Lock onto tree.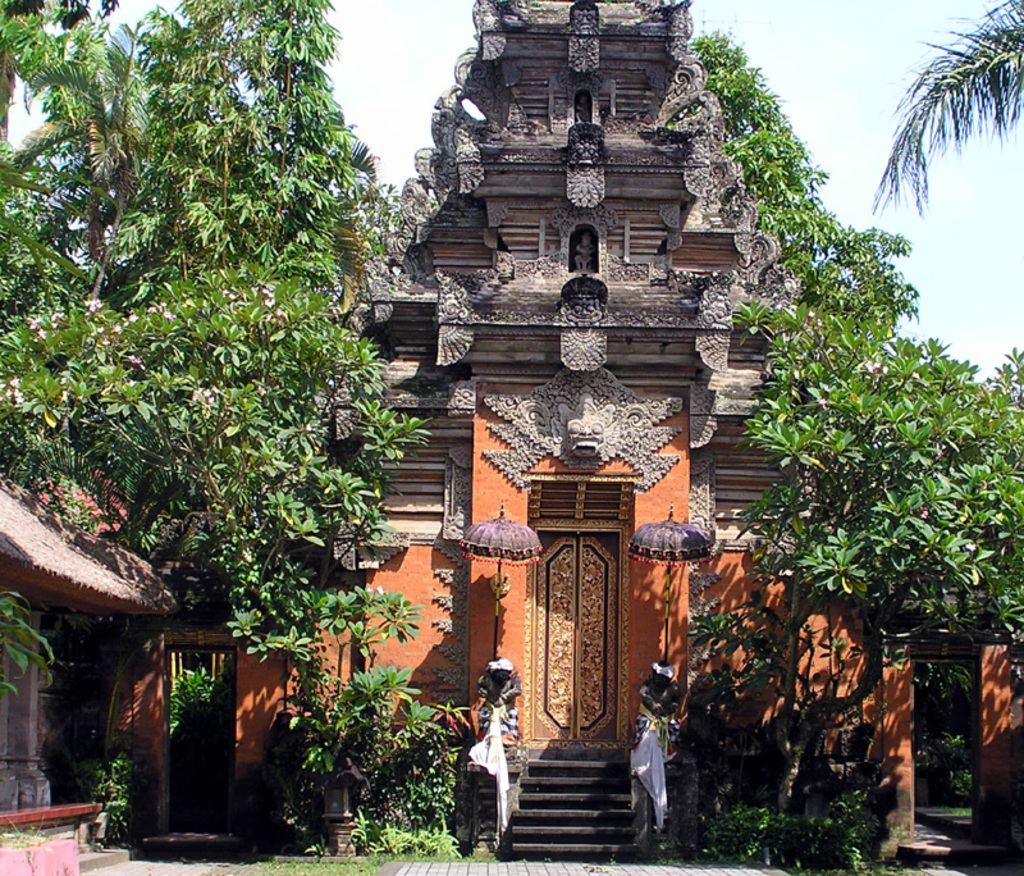
Locked: Rect(280, 690, 541, 864).
